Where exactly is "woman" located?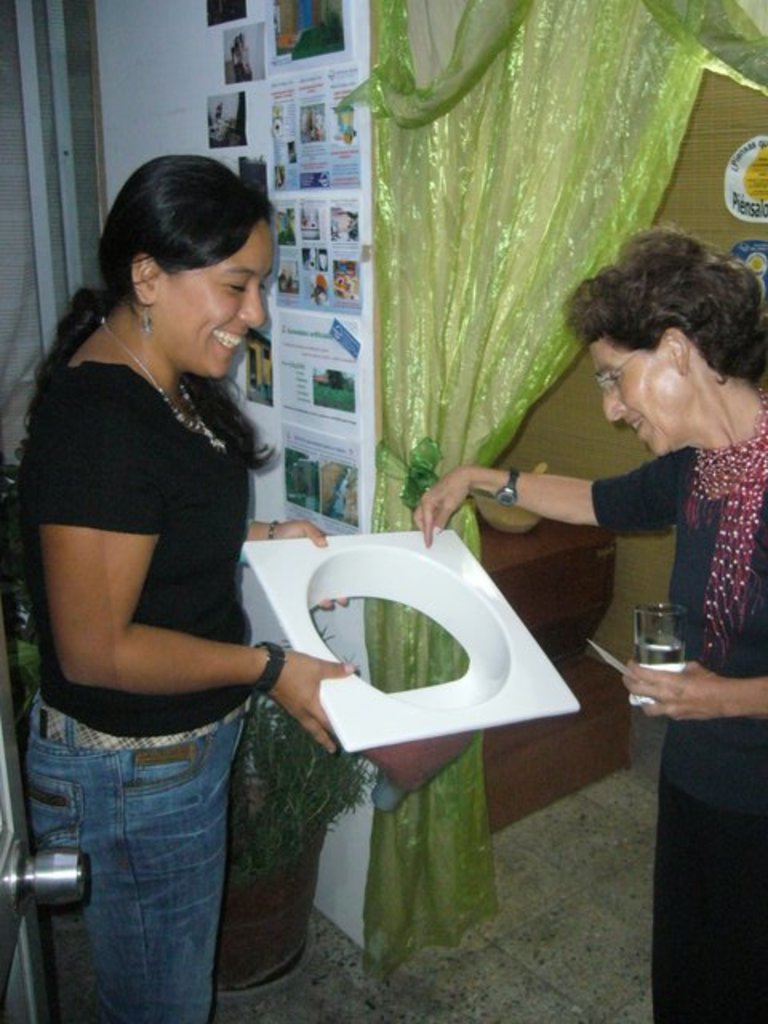
Its bounding box is 402, 219, 766, 1022.
